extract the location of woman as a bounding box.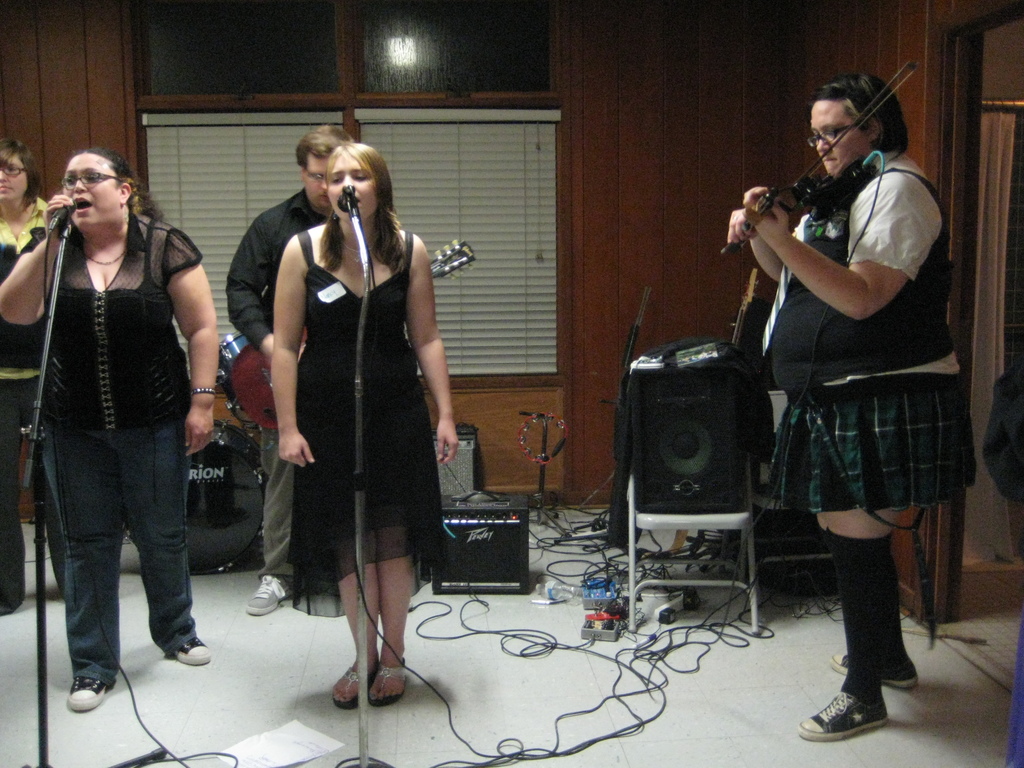
bbox(239, 130, 460, 673).
